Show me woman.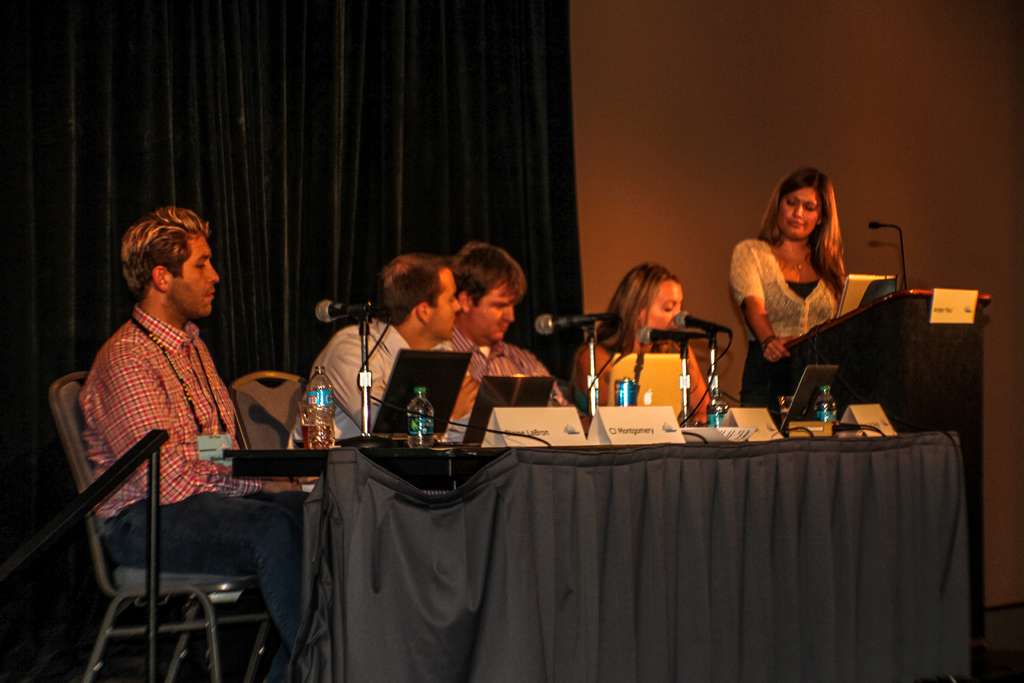
woman is here: <bbox>728, 171, 876, 397</bbox>.
